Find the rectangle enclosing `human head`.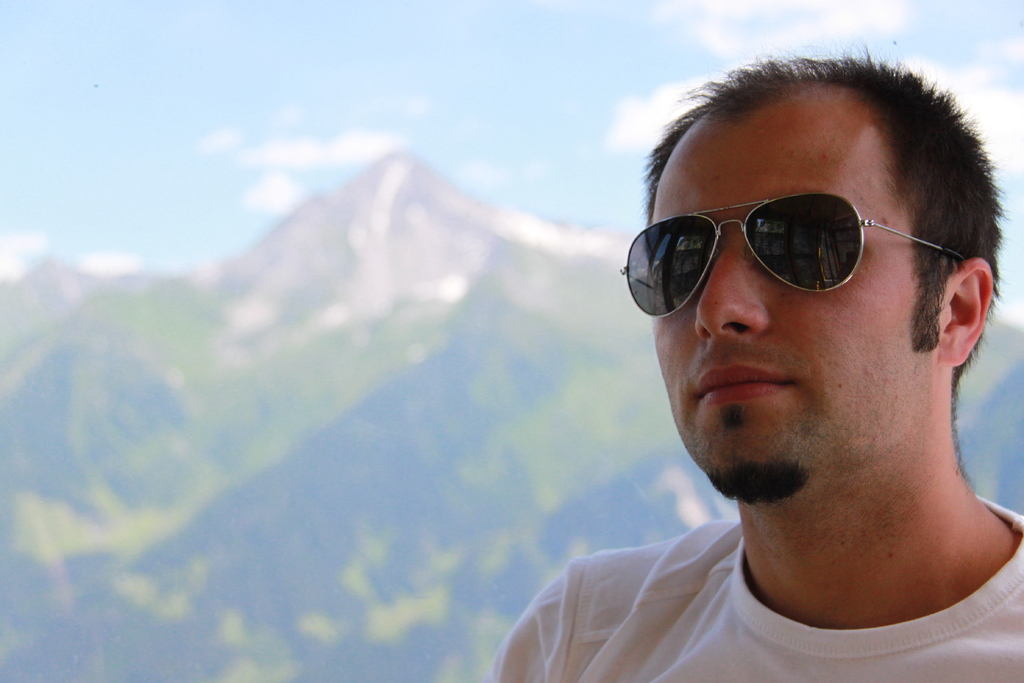
<bbox>540, 27, 1002, 599</bbox>.
